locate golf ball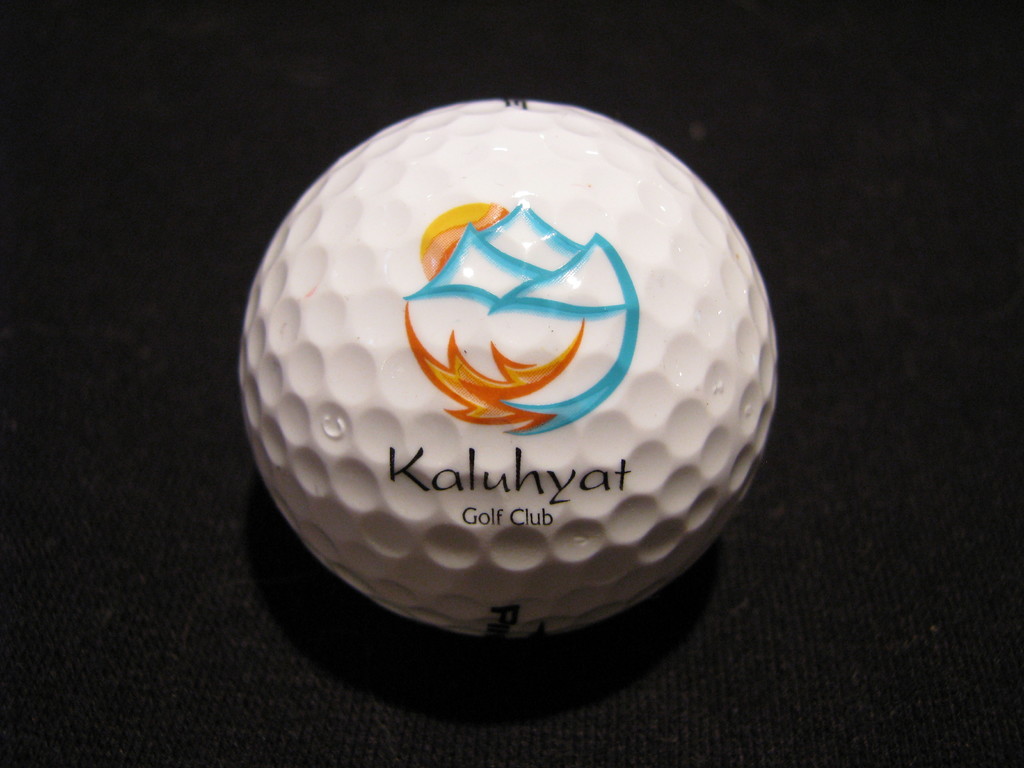
(236,88,783,650)
